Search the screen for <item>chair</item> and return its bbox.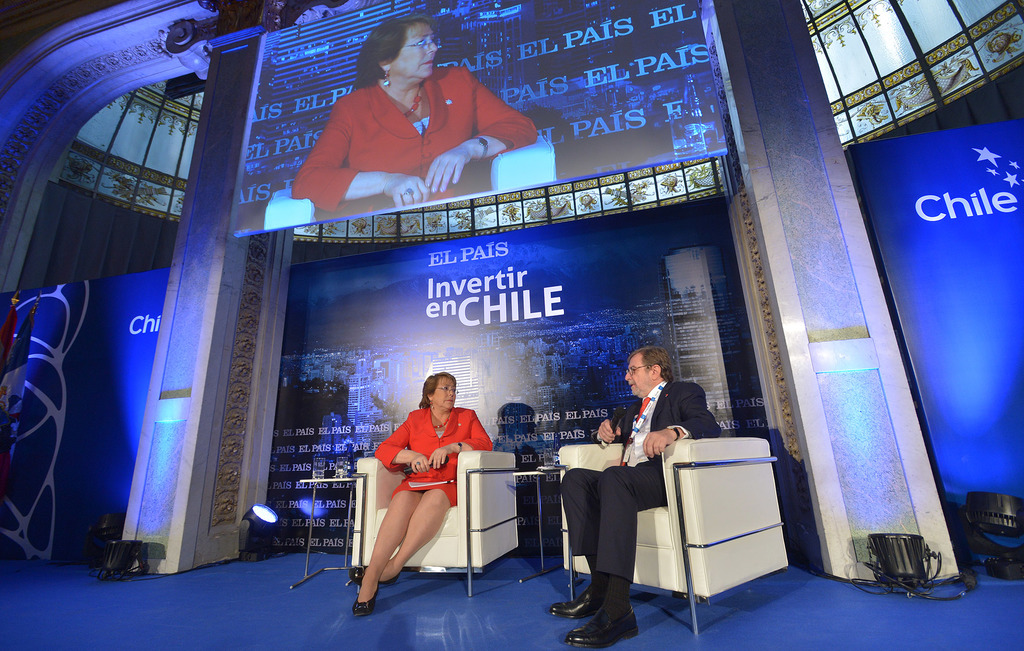
Found: [558,436,790,635].
